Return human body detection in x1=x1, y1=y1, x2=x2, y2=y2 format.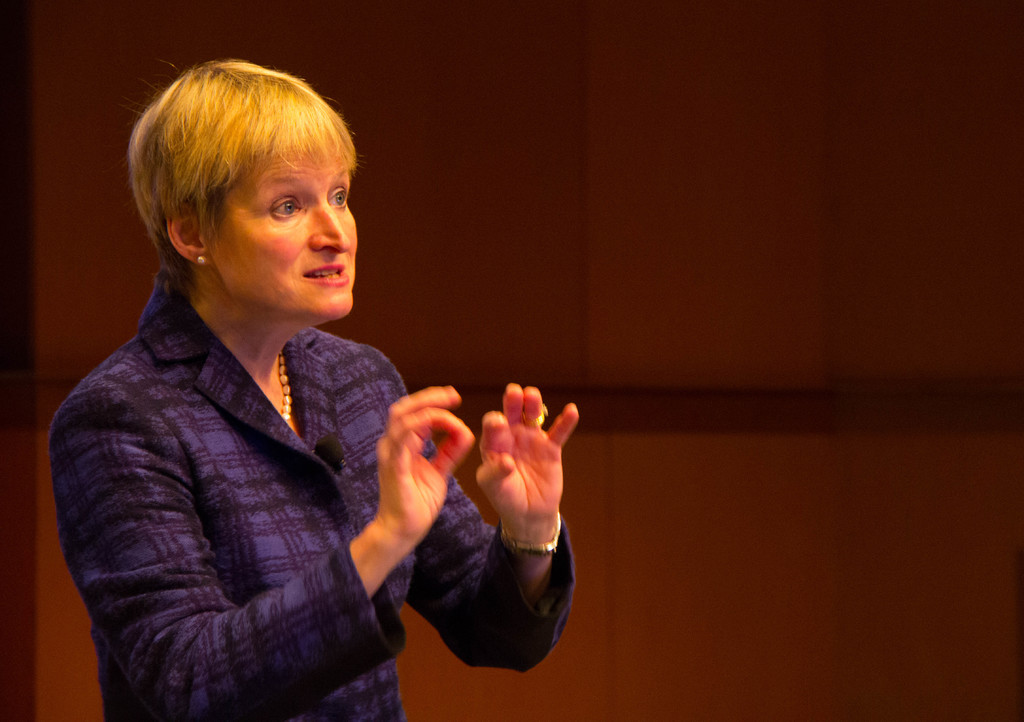
x1=31, y1=97, x2=594, y2=721.
